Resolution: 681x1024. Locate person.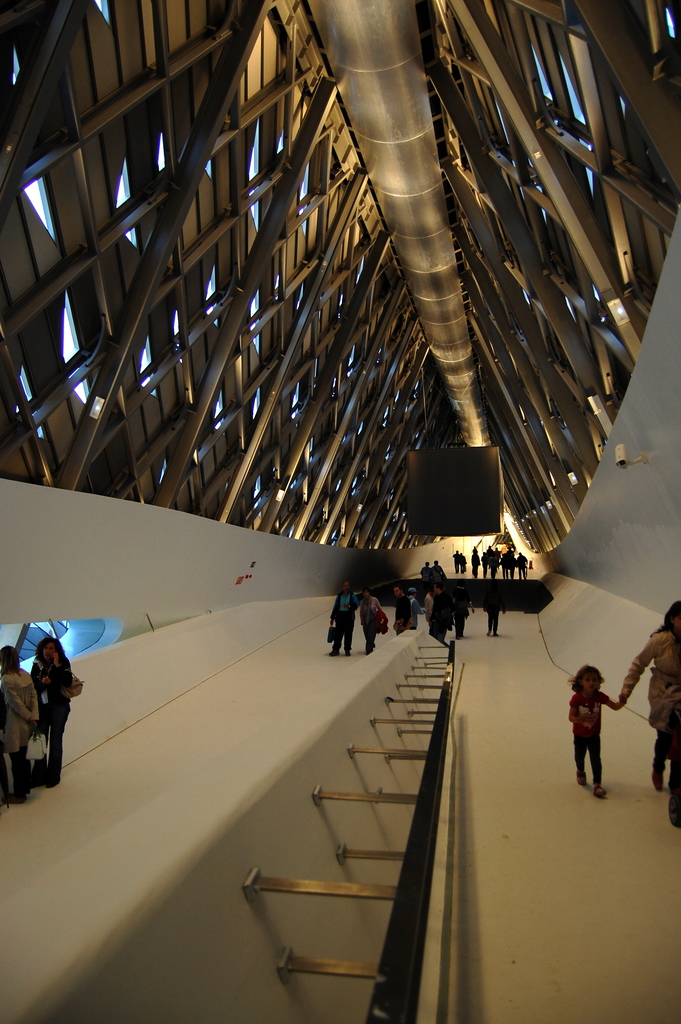
(x1=434, y1=561, x2=443, y2=584).
